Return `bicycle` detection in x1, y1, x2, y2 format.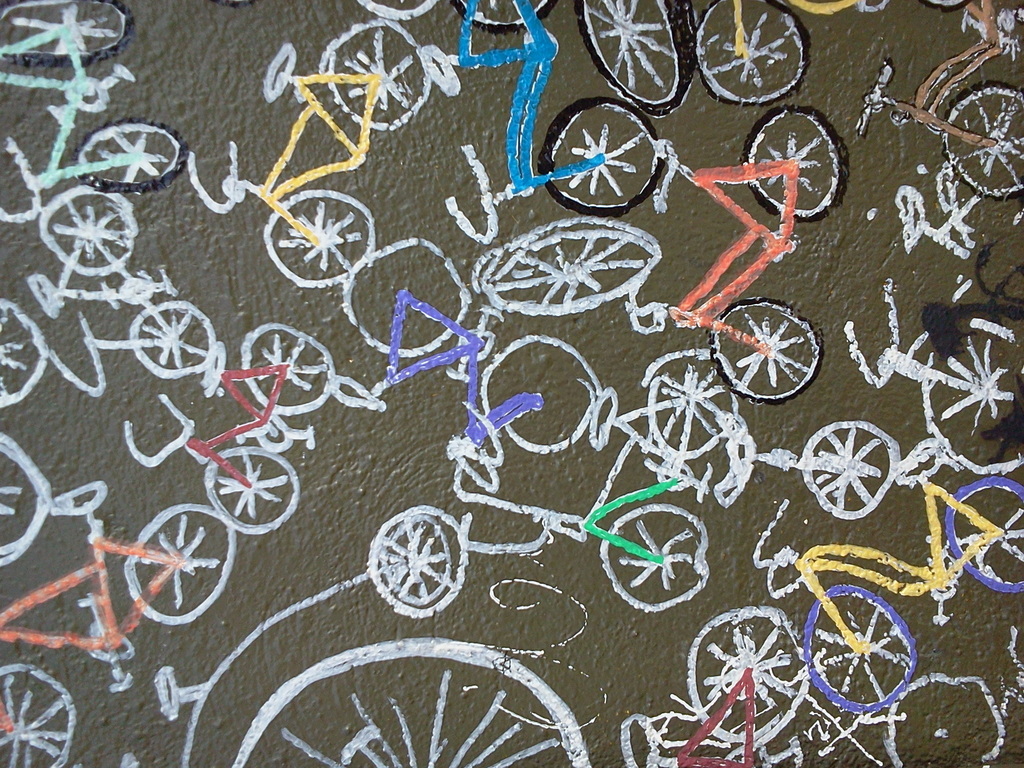
827, 146, 1023, 469.
